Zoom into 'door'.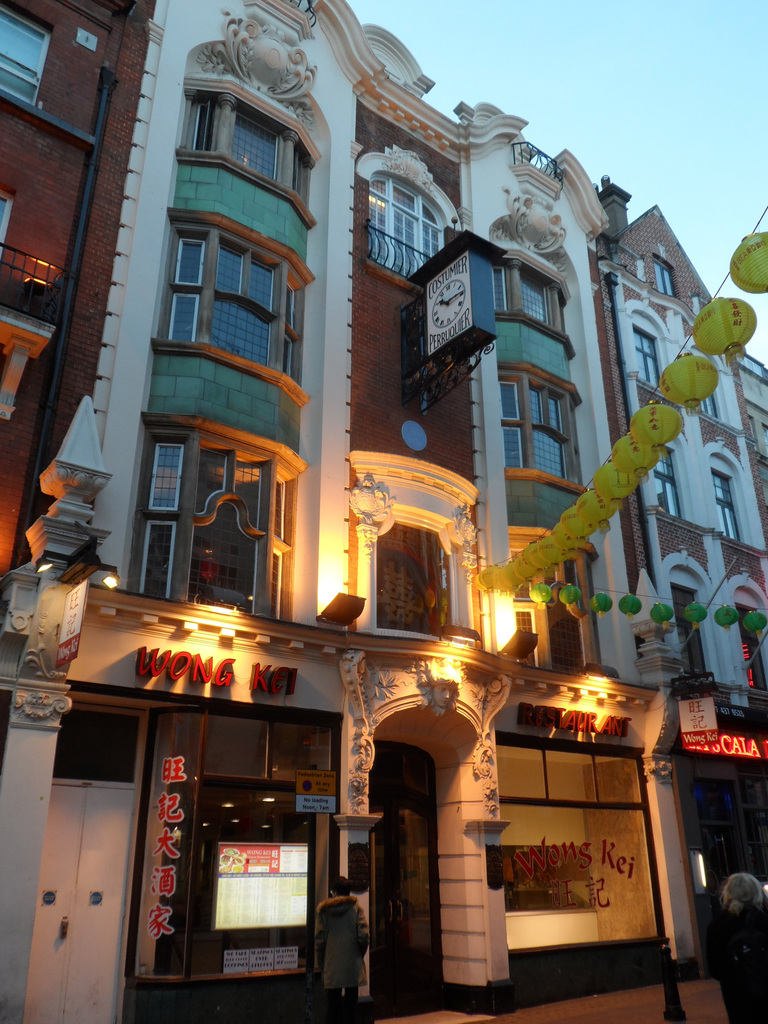
Zoom target: [left=21, top=788, right=149, bottom=1020].
